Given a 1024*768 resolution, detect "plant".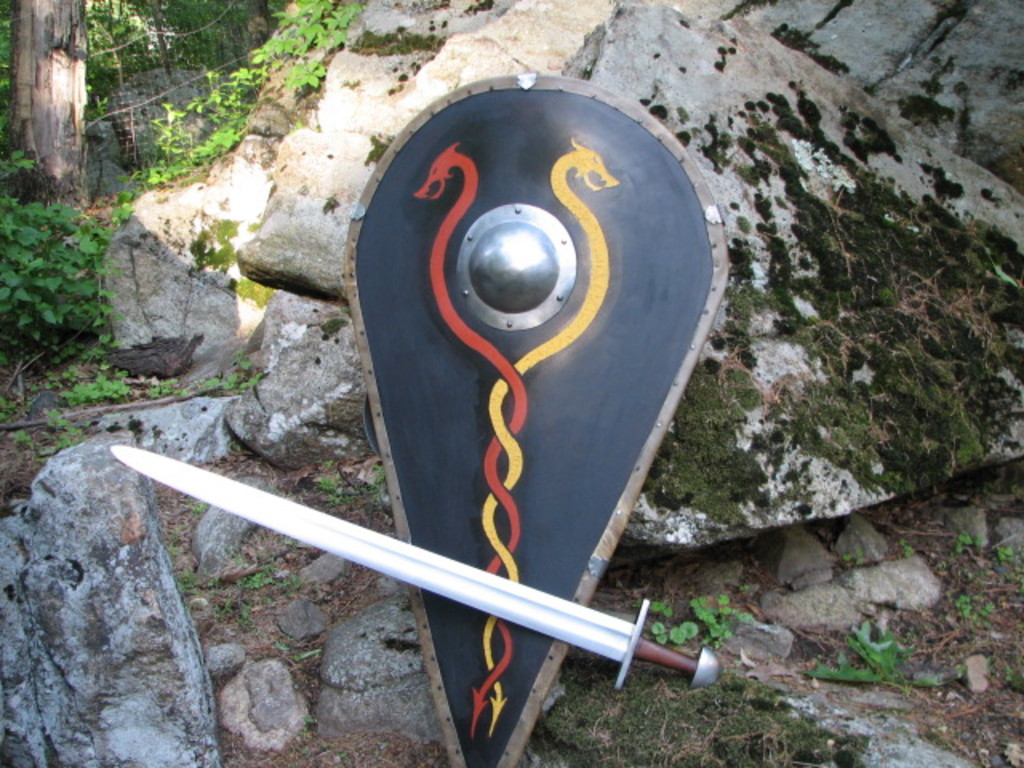
837/542/867/568.
